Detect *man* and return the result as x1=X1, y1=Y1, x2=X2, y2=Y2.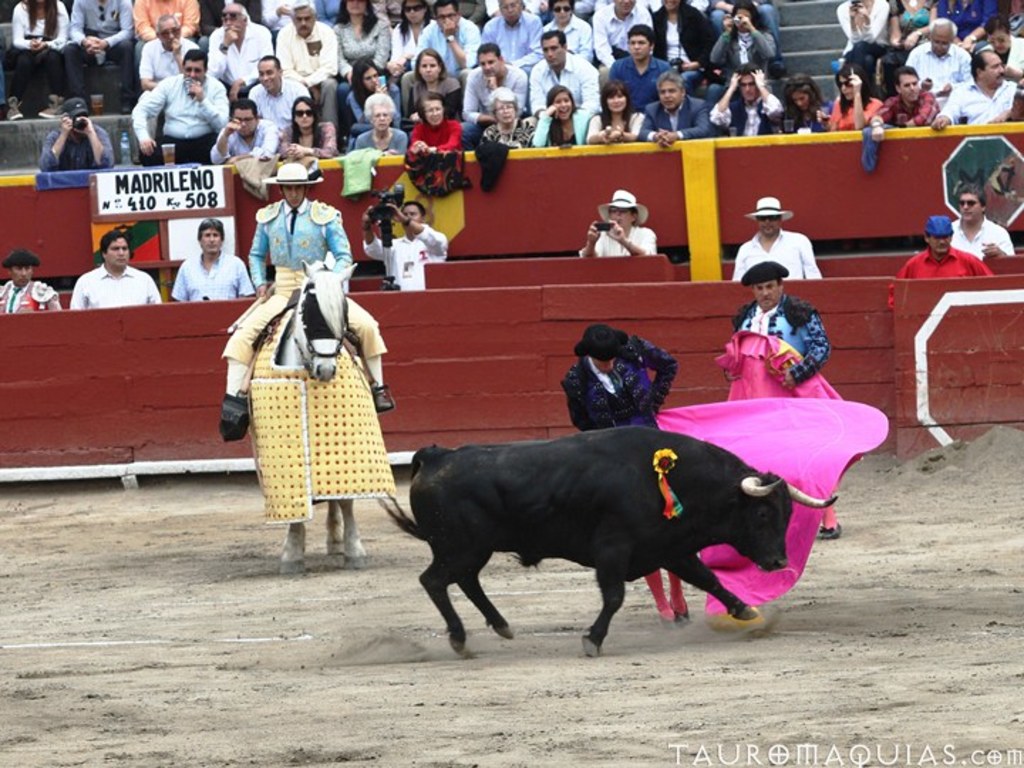
x1=909, y1=14, x2=974, y2=94.
